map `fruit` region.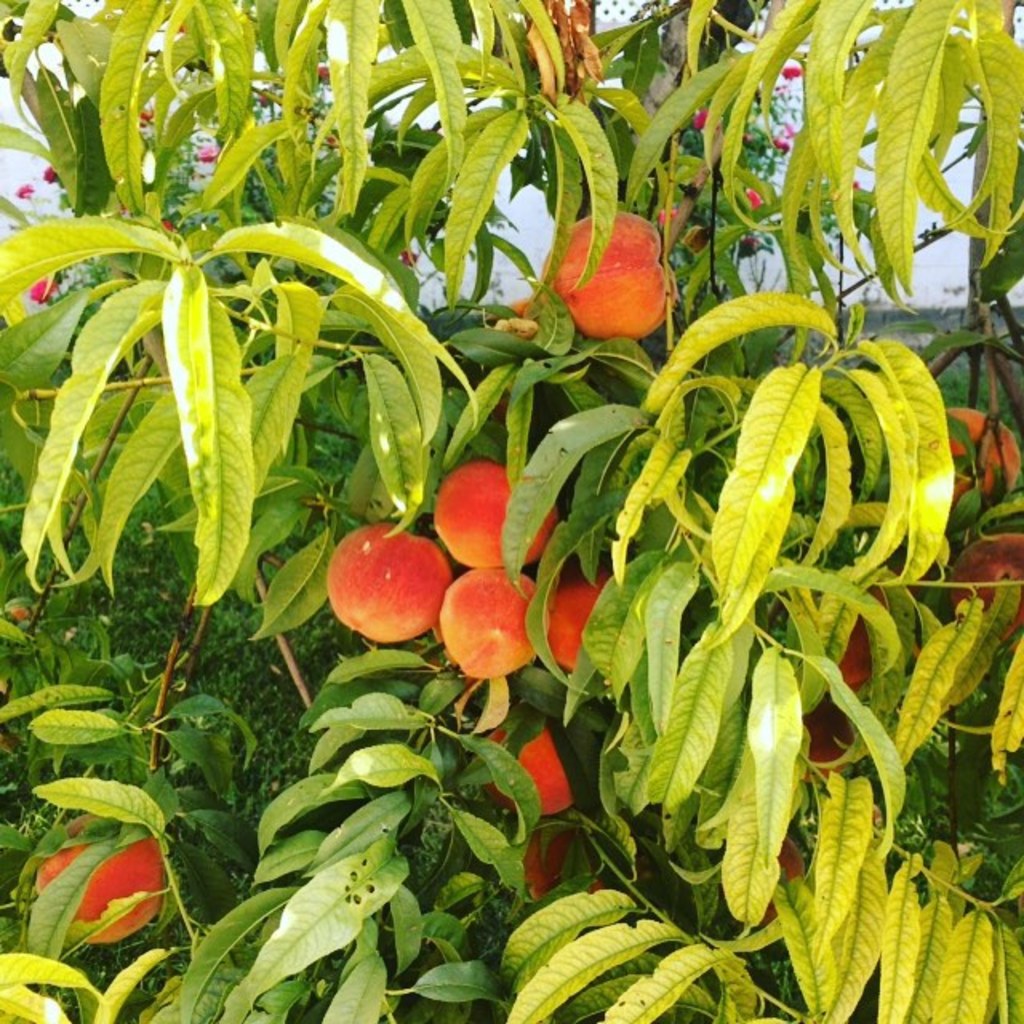
Mapped to (x1=334, y1=531, x2=464, y2=642).
